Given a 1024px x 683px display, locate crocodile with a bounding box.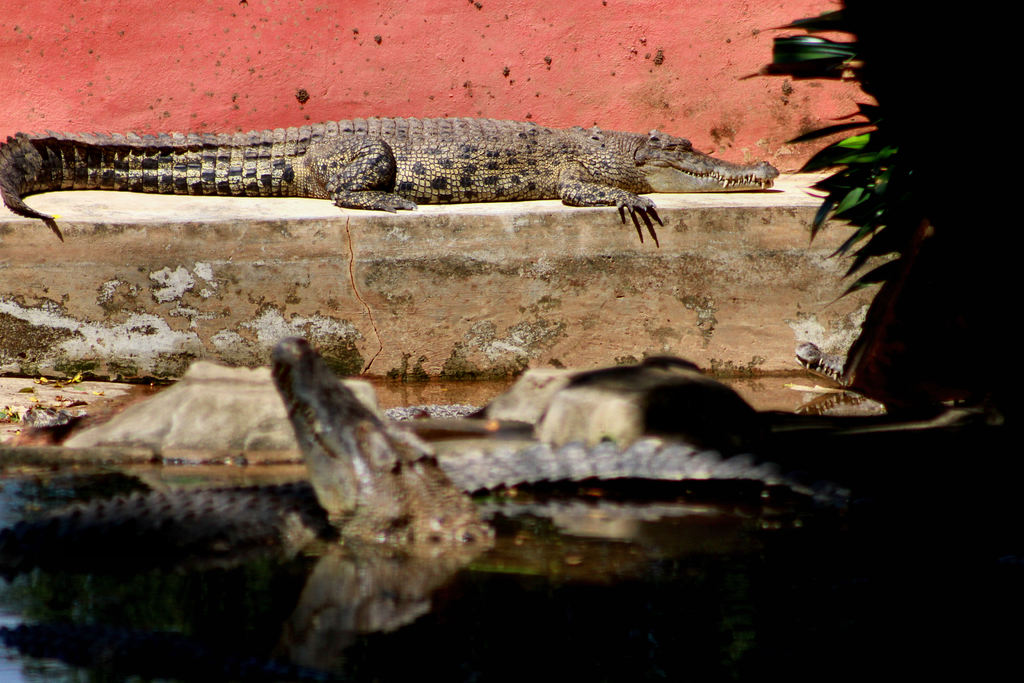
Located: bbox=(794, 343, 850, 381).
